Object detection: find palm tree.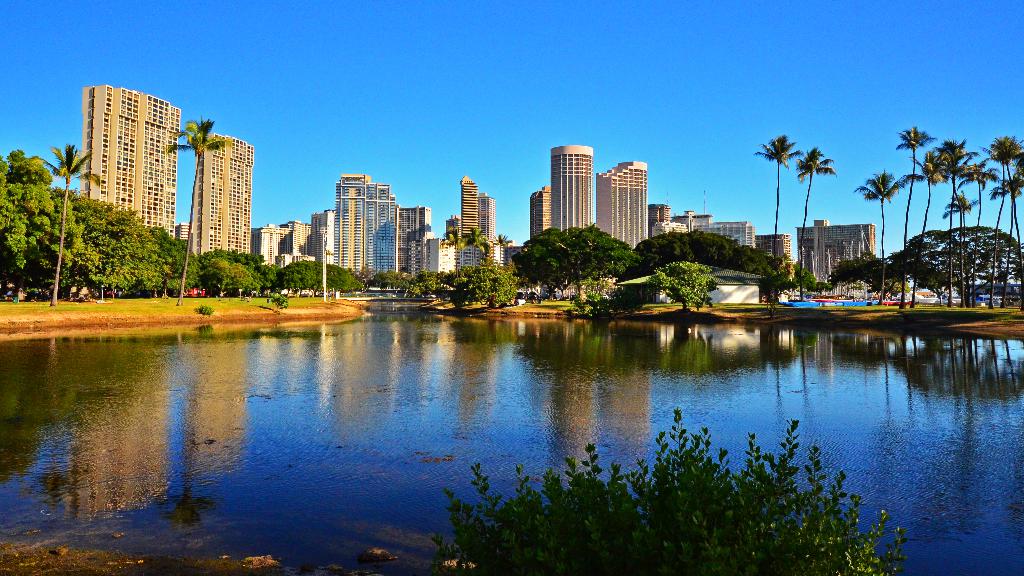
852 166 891 247.
